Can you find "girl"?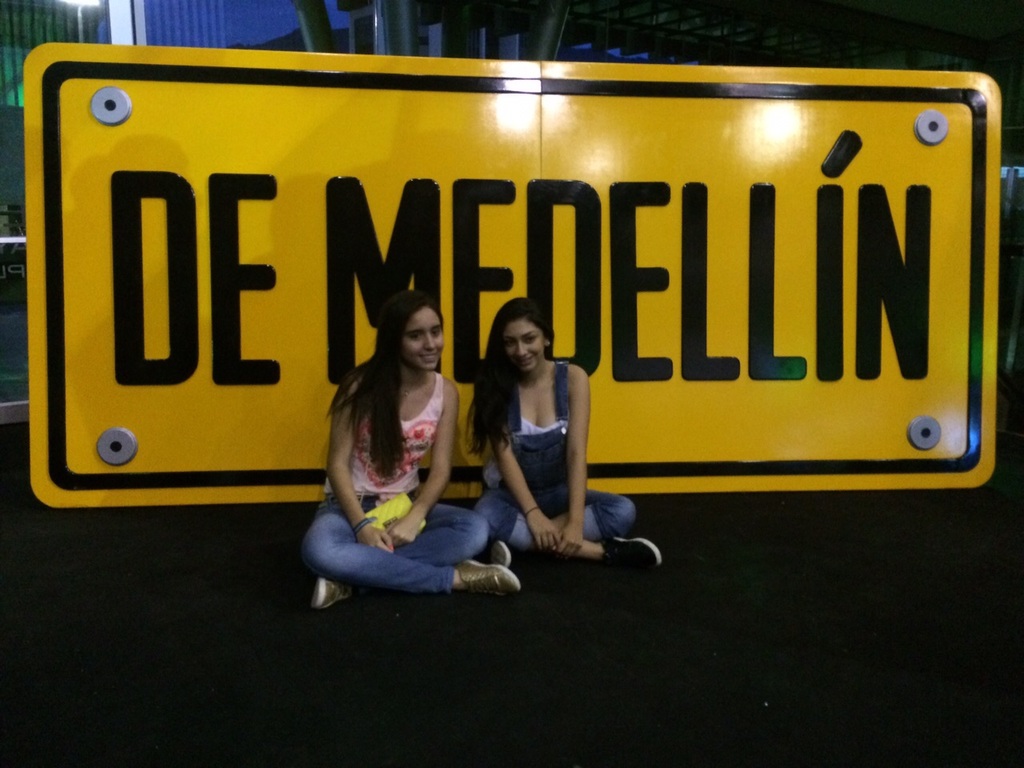
Yes, bounding box: [x1=470, y1=296, x2=664, y2=570].
